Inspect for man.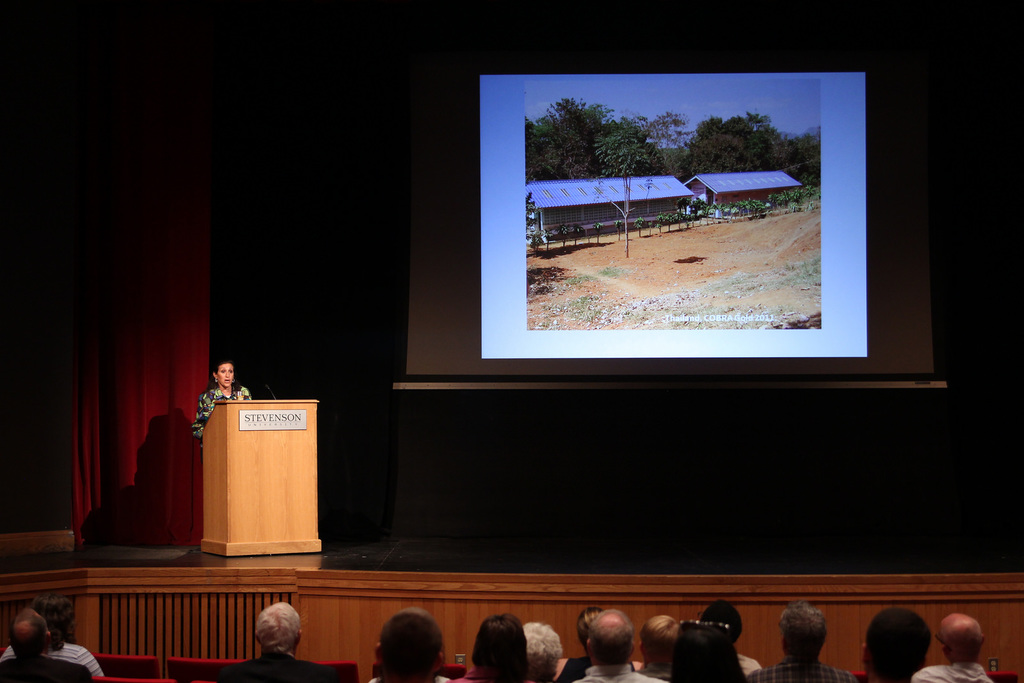
Inspection: bbox=[568, 604, 666, 682].
